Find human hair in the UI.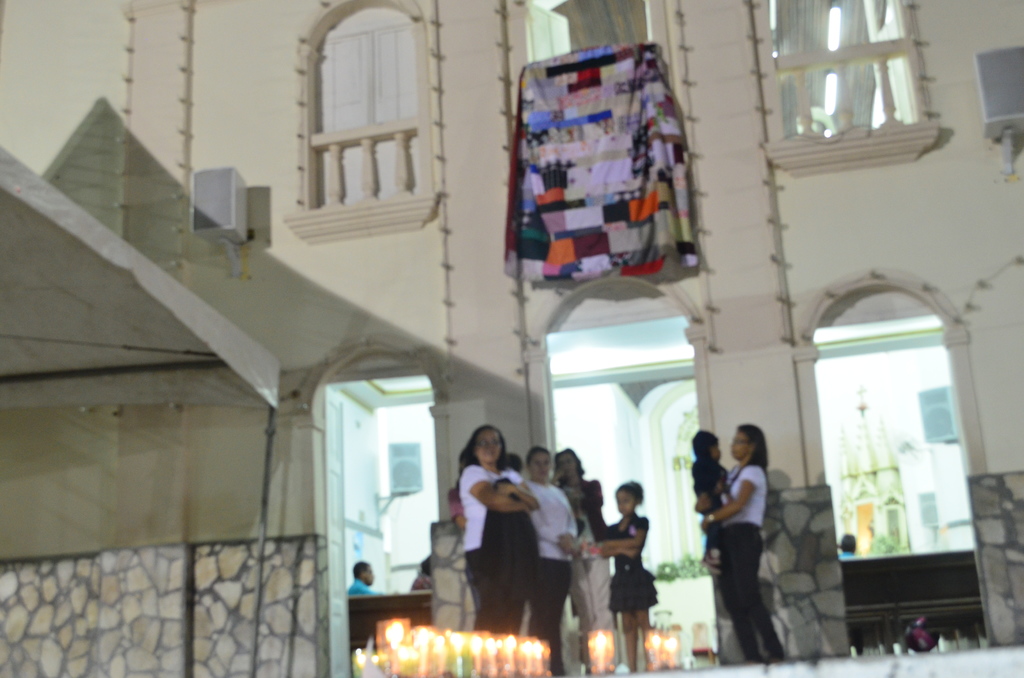
UI element at region(417, 555, 431, 575).
